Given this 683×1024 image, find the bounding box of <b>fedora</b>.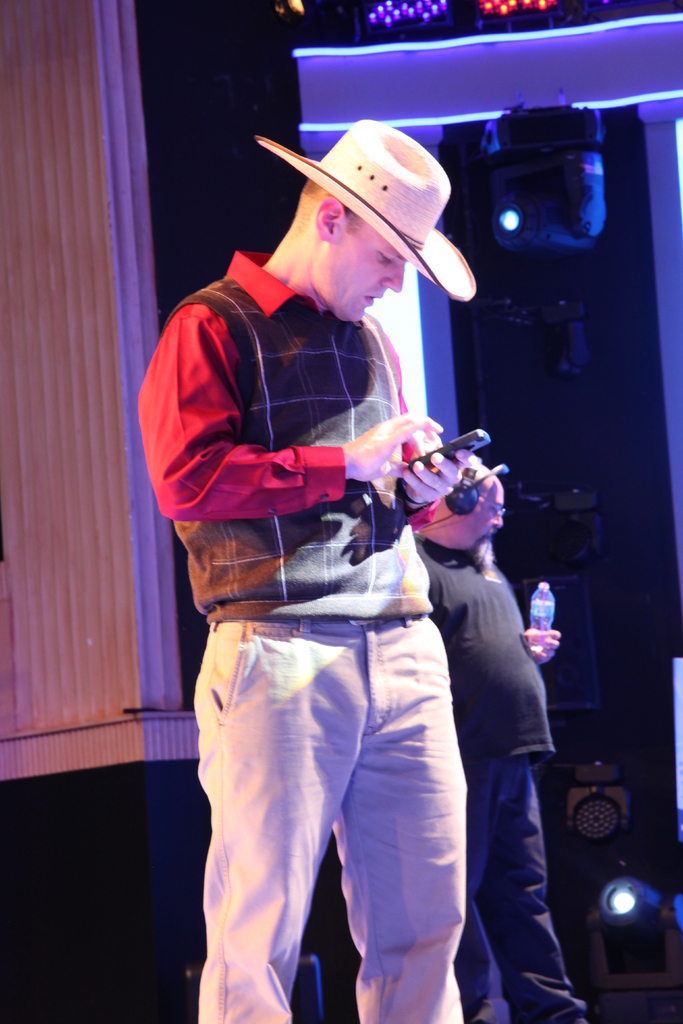
261, 129, 491, 310.
